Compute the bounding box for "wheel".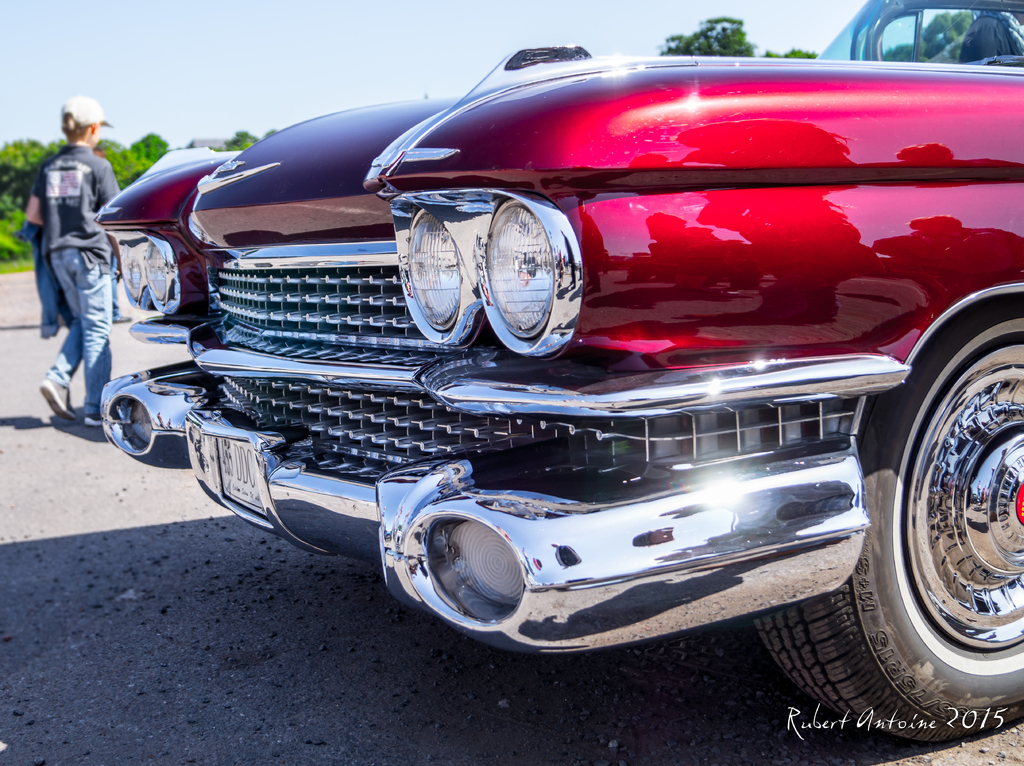
select_region(793, 373, 1014, 735).
